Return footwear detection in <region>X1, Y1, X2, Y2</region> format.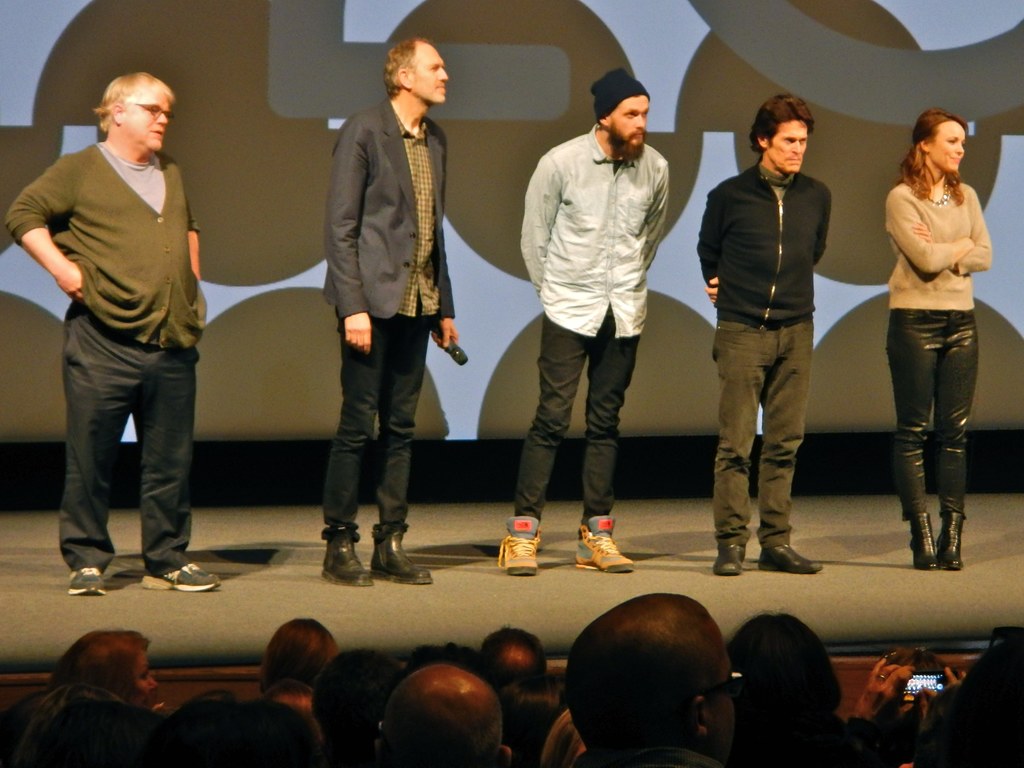
<region>940, 508, 968, 571</region>.
